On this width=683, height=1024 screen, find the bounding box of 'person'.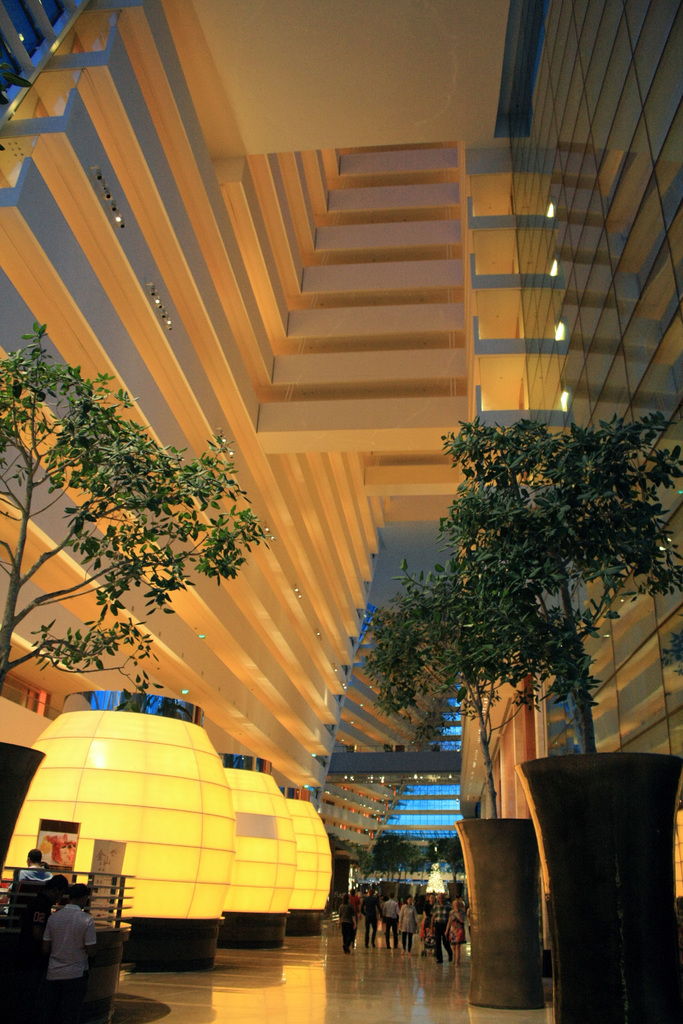
Bounding box: left=45, top=878, right=95, bottom=1009.
